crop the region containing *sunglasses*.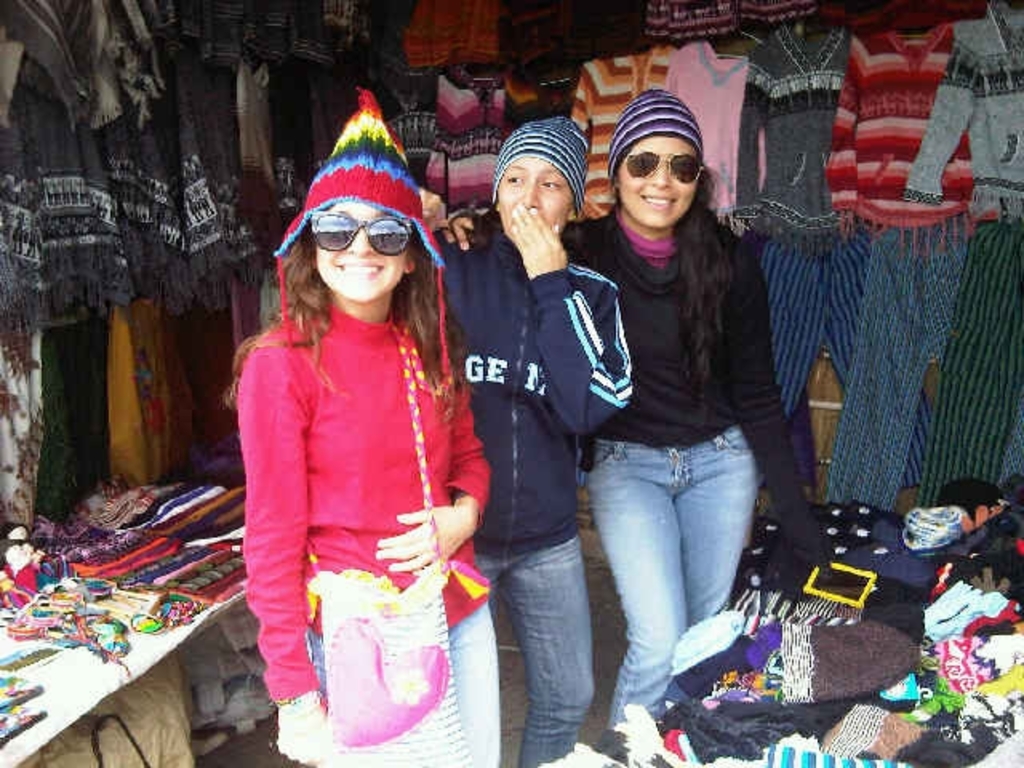
Crop region: [298,211,414,266].
